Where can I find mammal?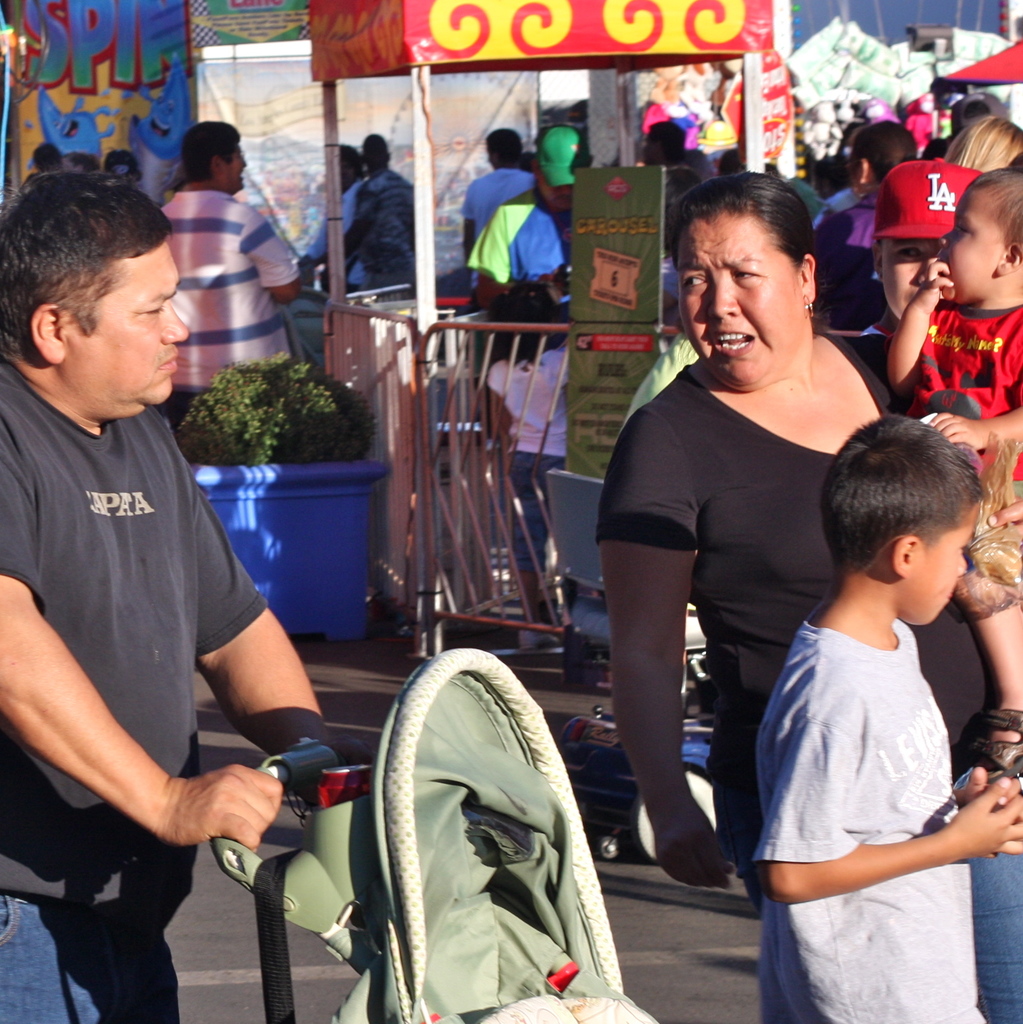
You can find it at (x1=102, y1=146, x2=146, y2=177).
